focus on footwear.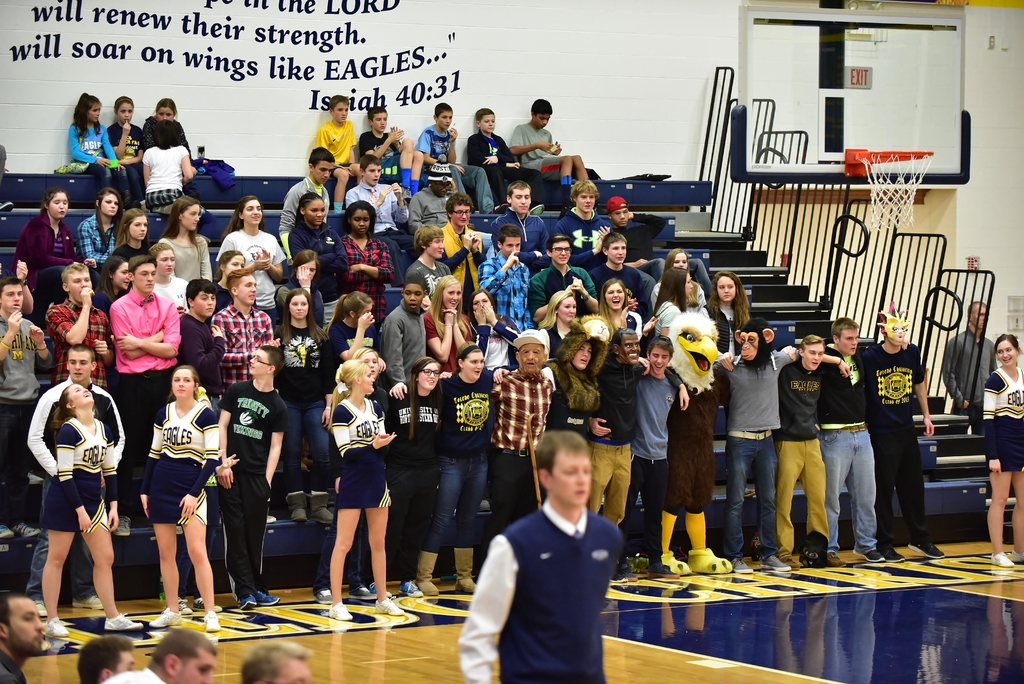
Focused at <box>991,548,1012,570</box>.
